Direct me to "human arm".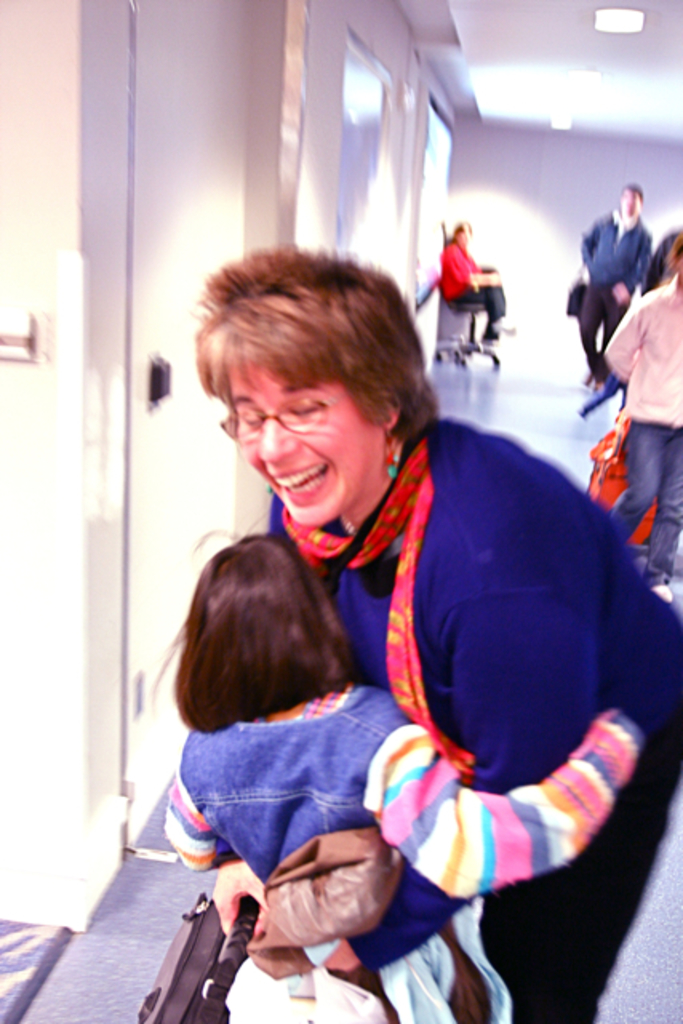
Direction: pyautogui.locateOnScreen(211, 832, 269, 926).
